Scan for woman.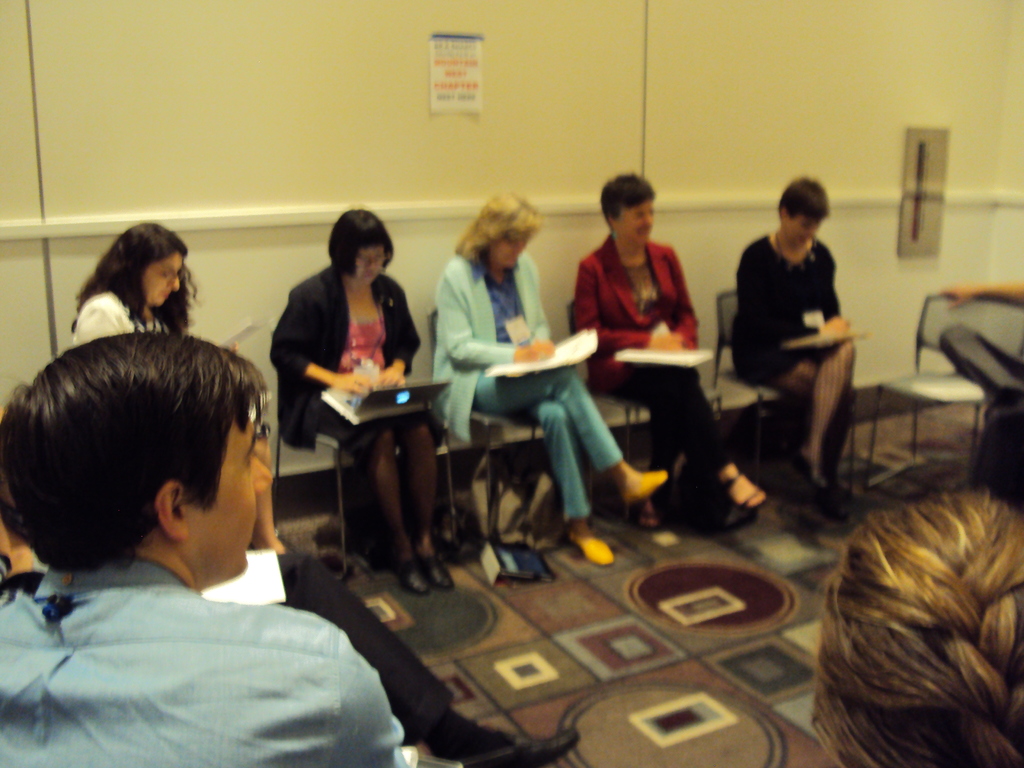
Scan result: [572,172,773,533].
